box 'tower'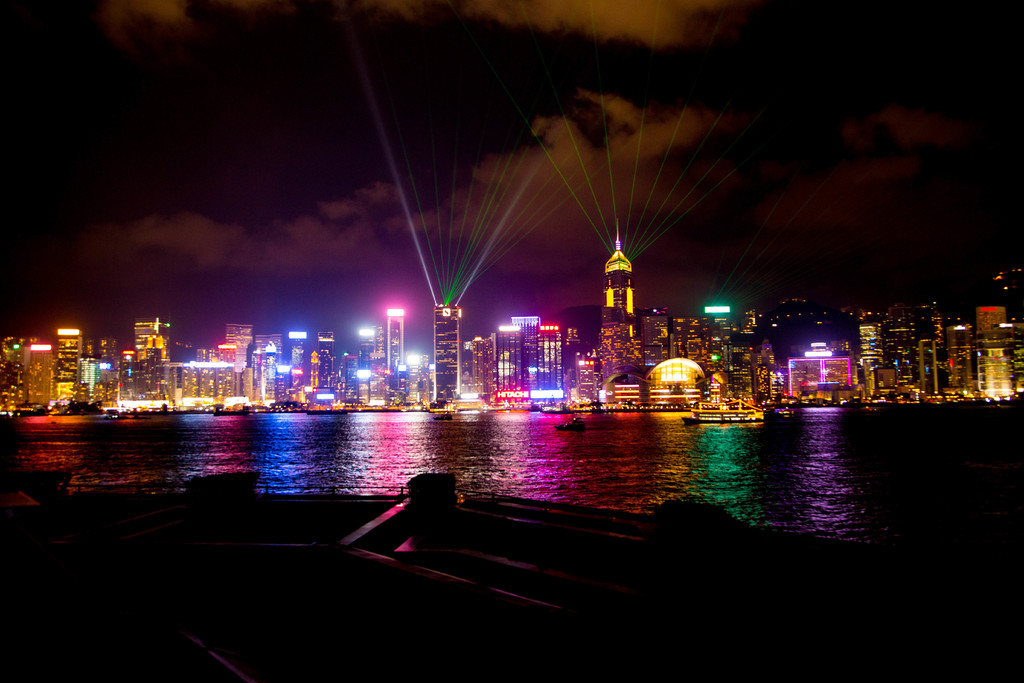
373/305/404/399
